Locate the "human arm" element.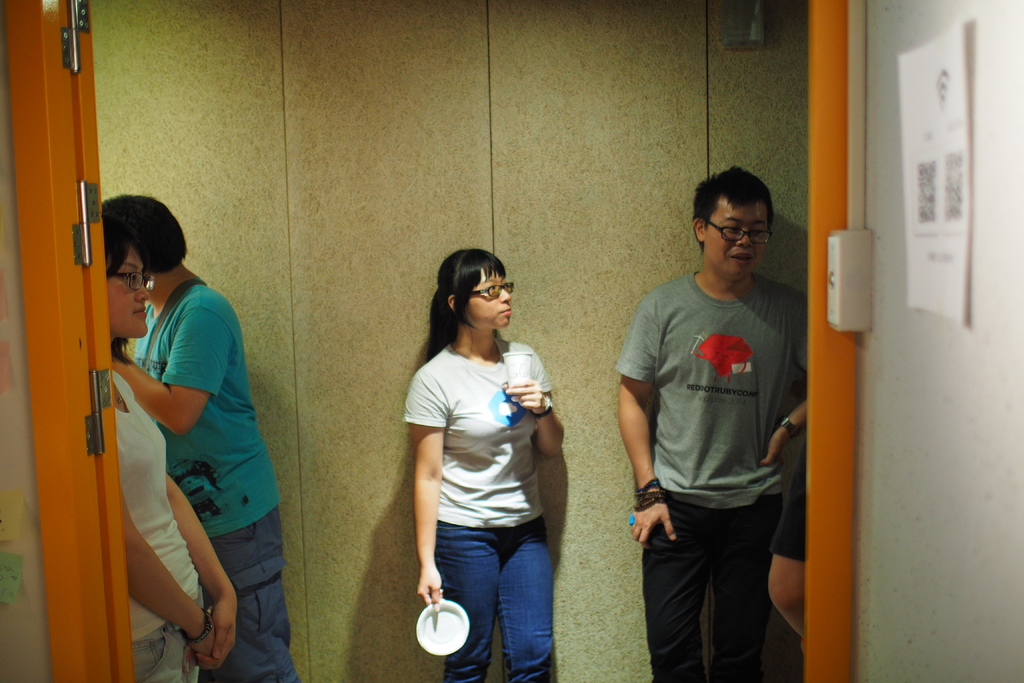
Element bbox: 100 274 243 443.
